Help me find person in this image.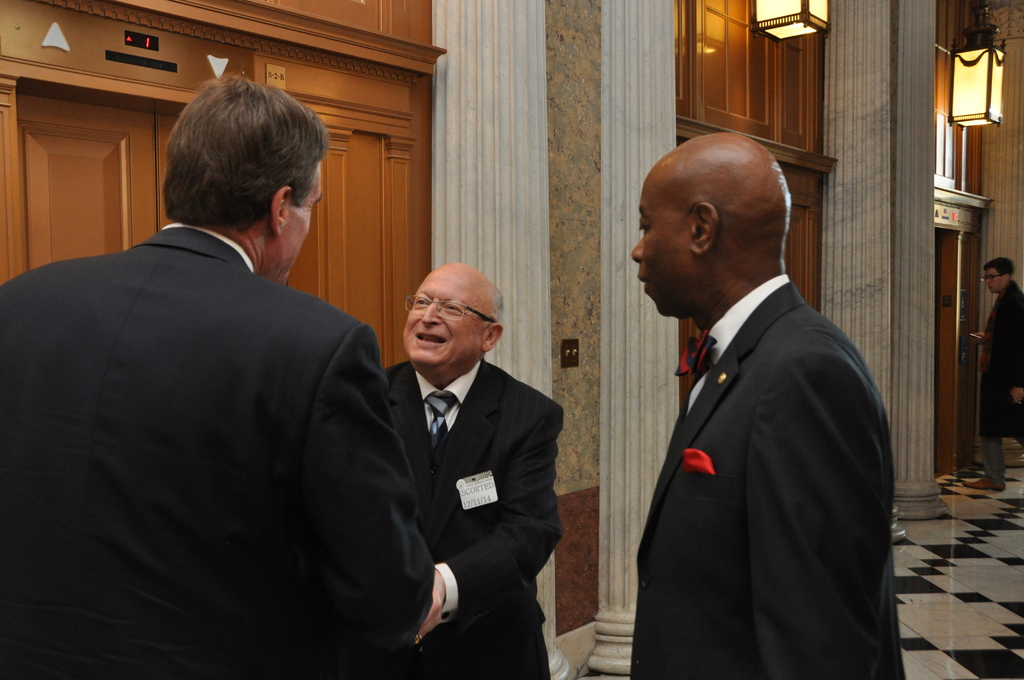
Found it: box=[378, 257, 565, 679].
